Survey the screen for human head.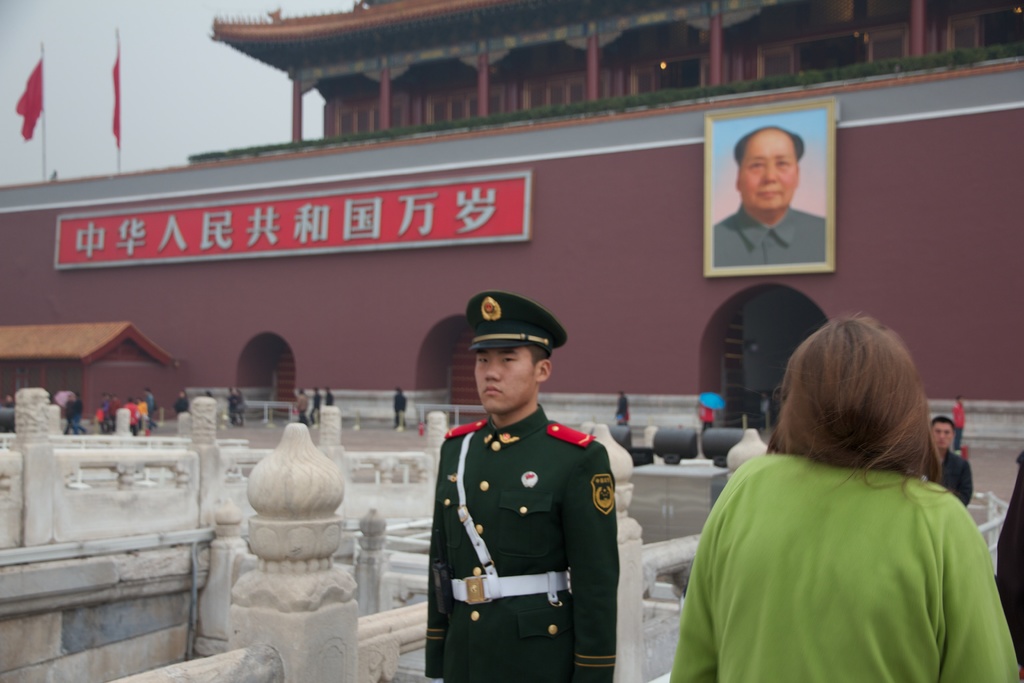
Survey found: <region>616, 390, 625, 399</region>.
